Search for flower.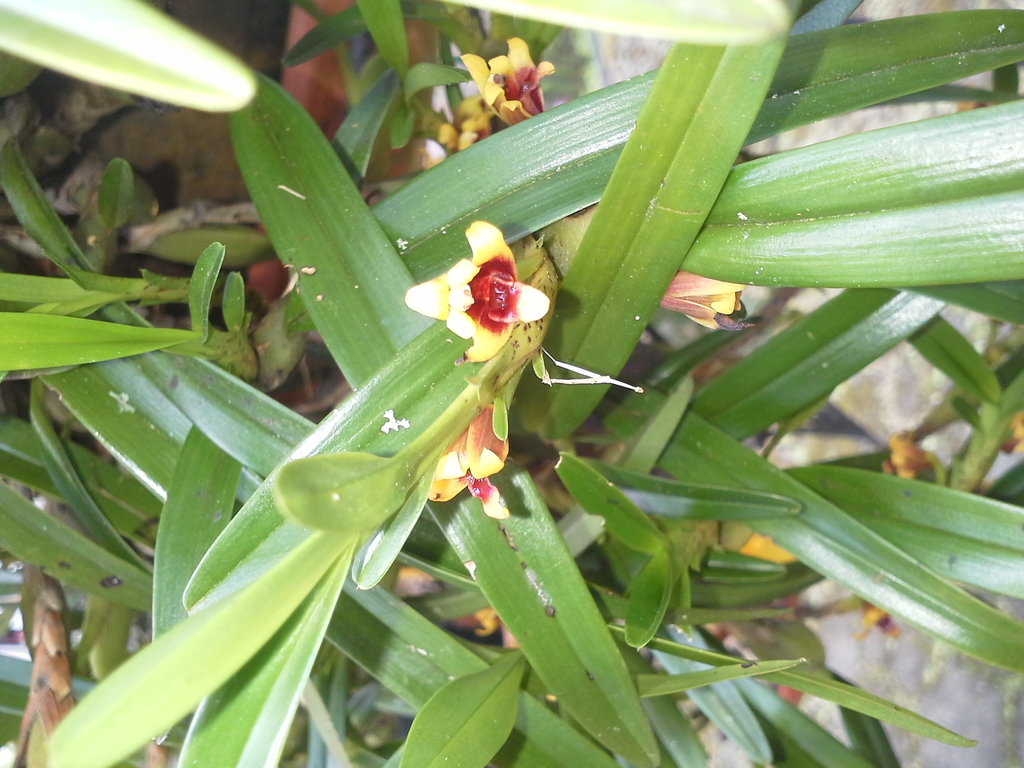
Found at 647, 266, 753, 335.
